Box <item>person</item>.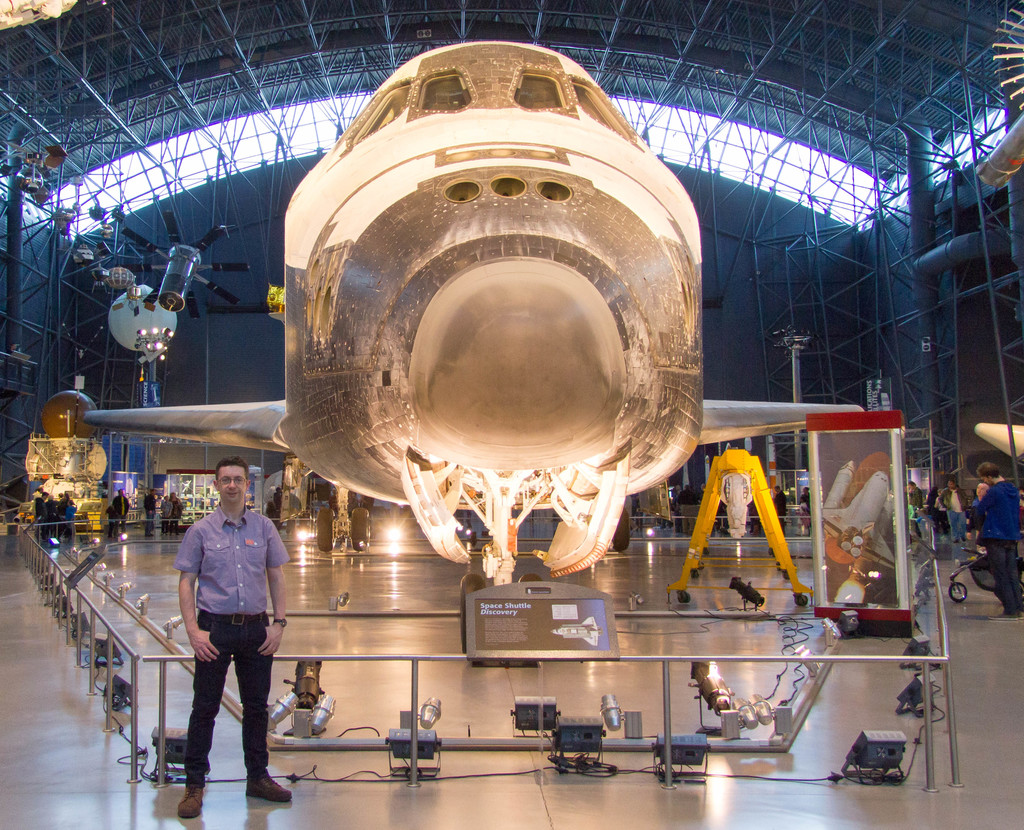
detection(660, 516, 673, 529).
